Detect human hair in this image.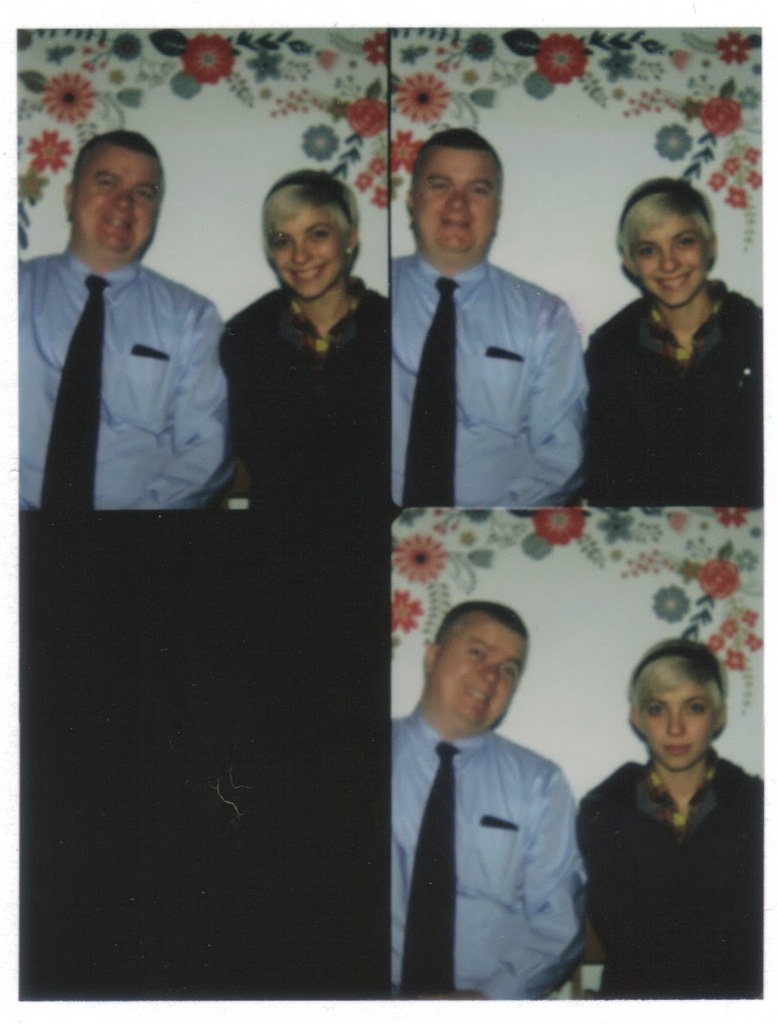
Detection: <region>624, 174, 731, 295</region>.
